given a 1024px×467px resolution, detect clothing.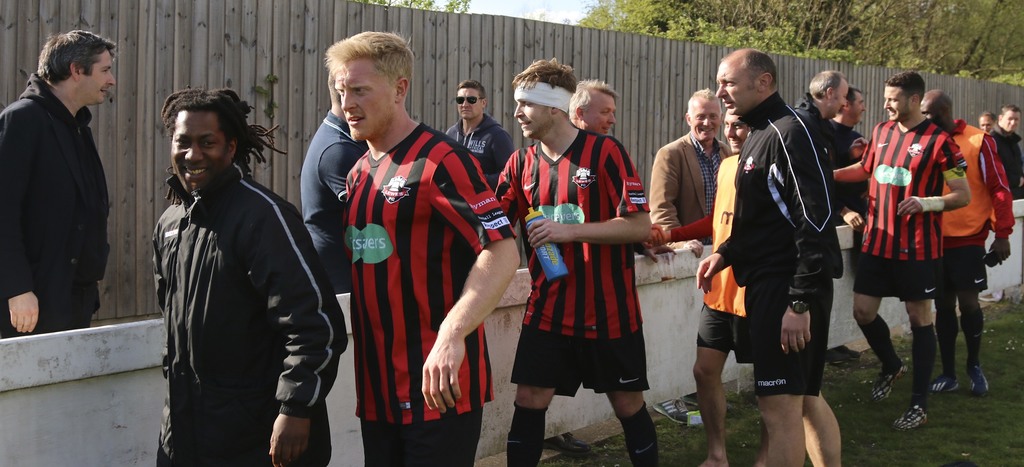
331,102,493,431.
